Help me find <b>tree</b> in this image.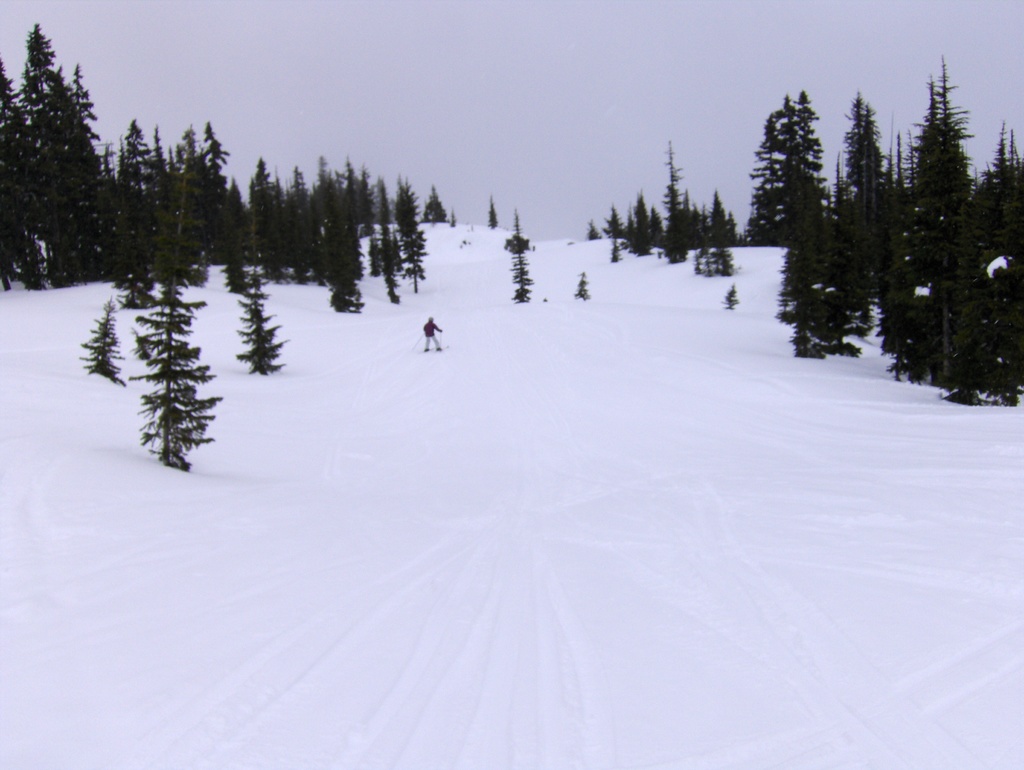
Found it: <box>449,214,457,225</box>.
